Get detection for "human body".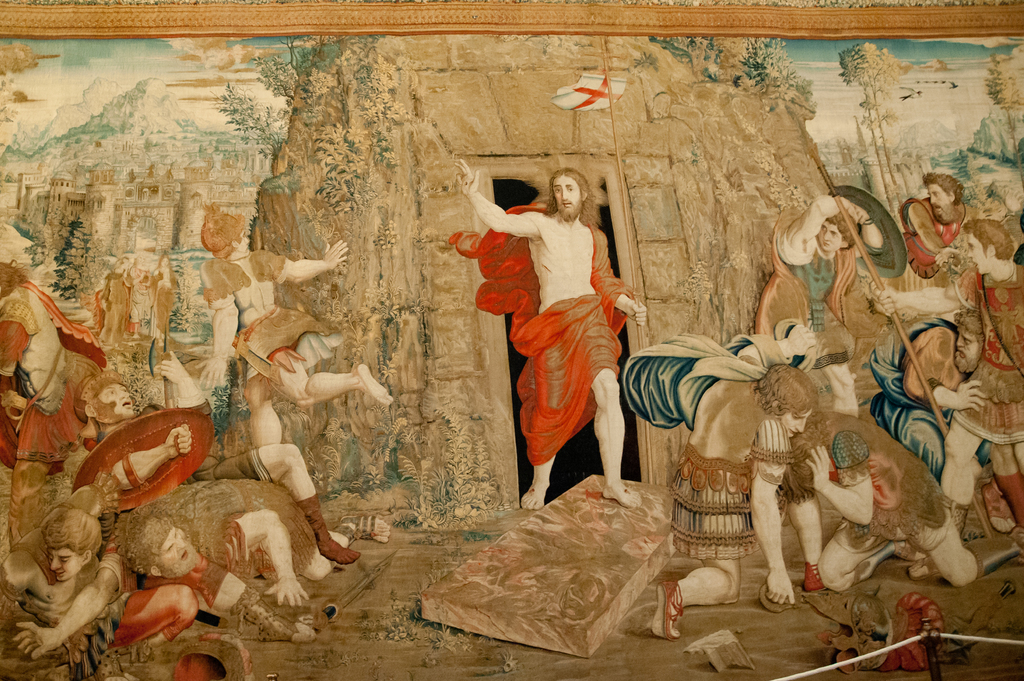
Detection: (0,282,101,545).
